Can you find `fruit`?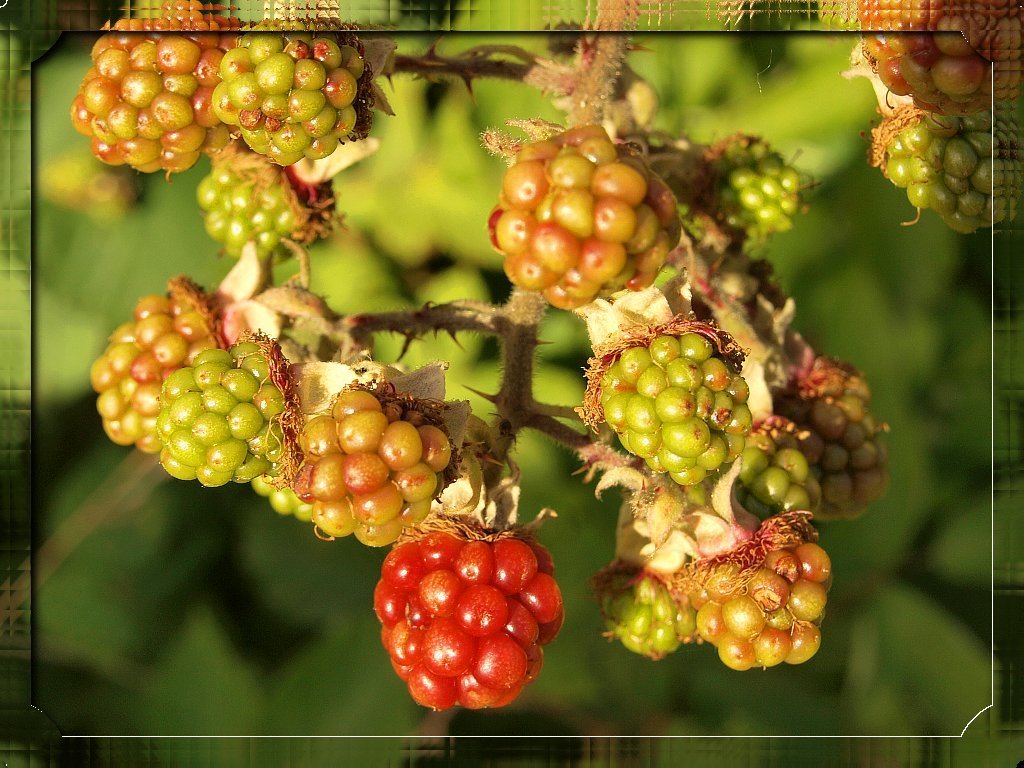
Yes, bounding box: 861,0,1023,112.
